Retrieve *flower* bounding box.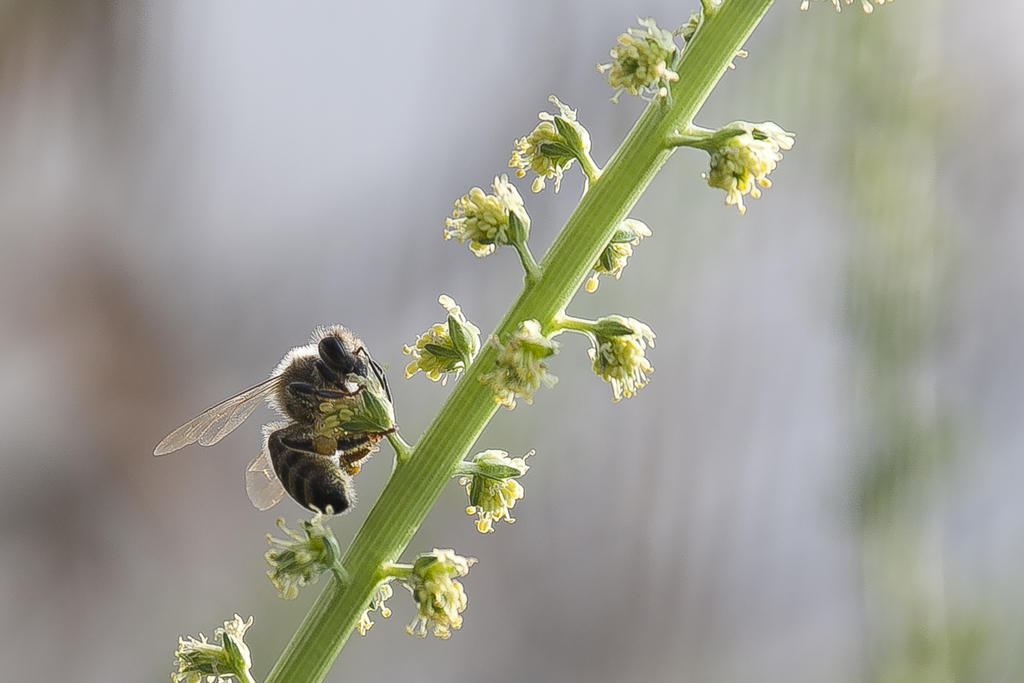
Bounding box: 259:500:352:600.
